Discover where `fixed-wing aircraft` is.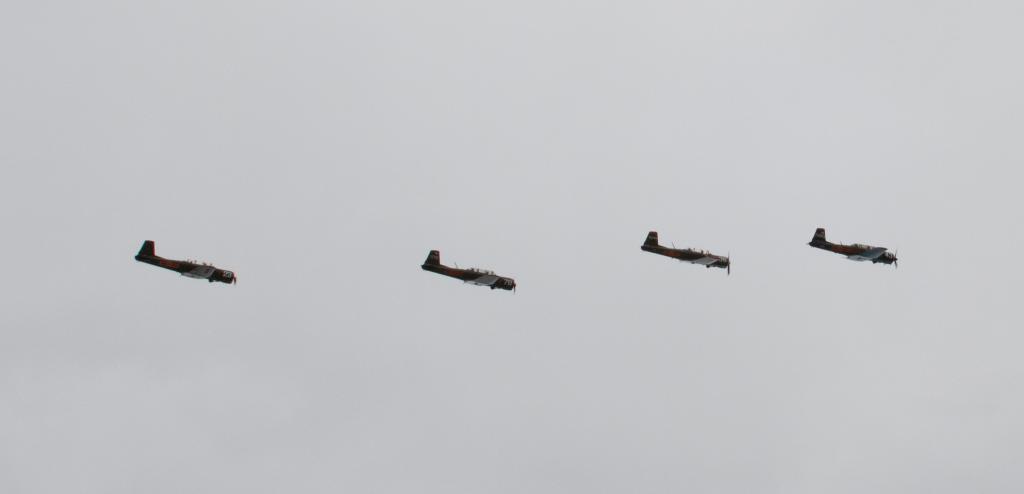
Discovered at {"x1": 419, "y1": 244, "x2": 518, "y2": 294}.
